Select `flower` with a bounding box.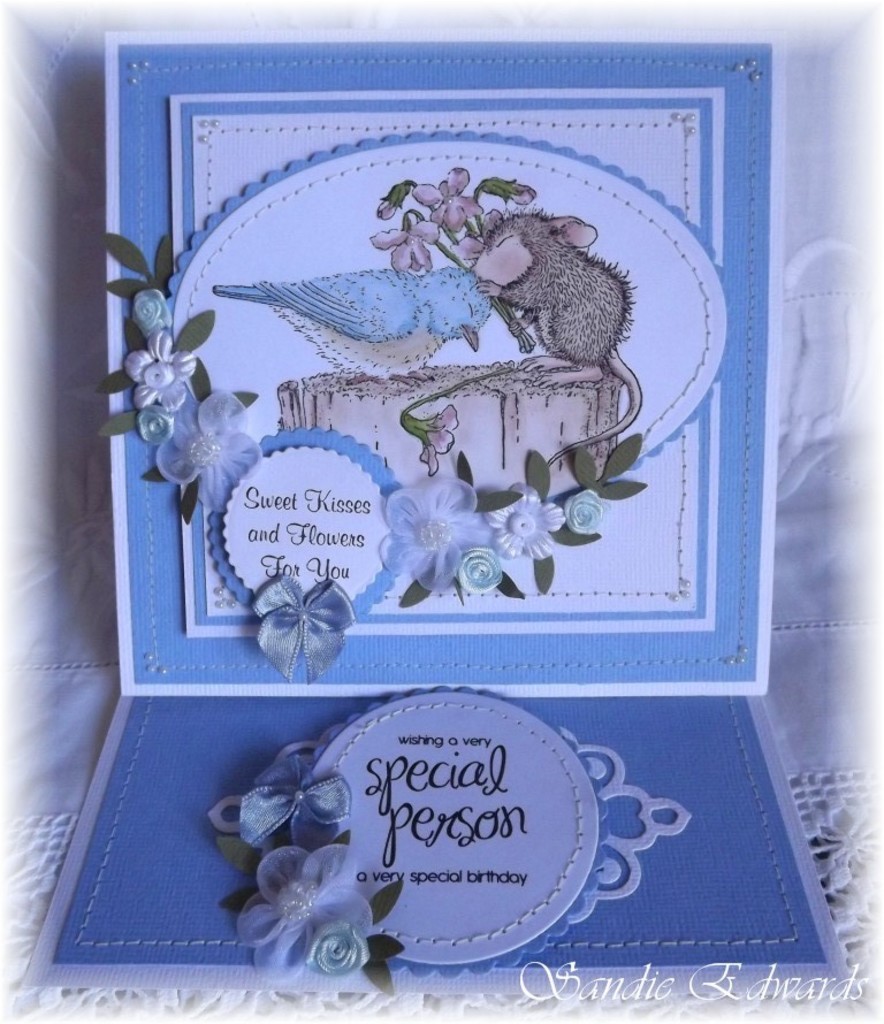
rect(452, 198, 502, 263).
